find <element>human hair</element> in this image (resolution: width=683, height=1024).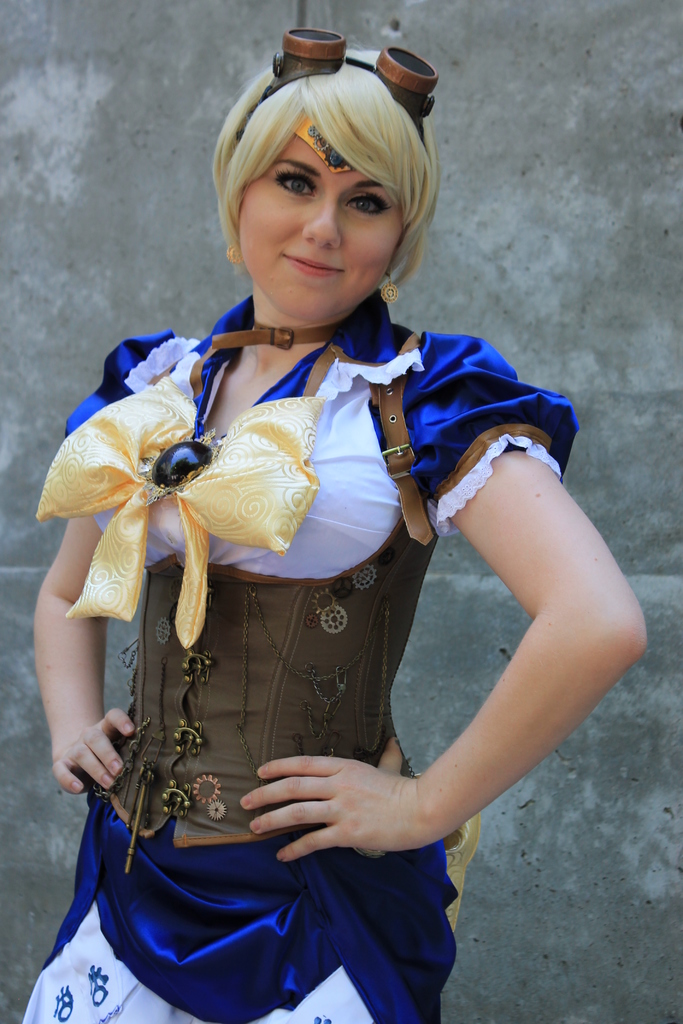
l=211, t=44, r=435, b=259.
